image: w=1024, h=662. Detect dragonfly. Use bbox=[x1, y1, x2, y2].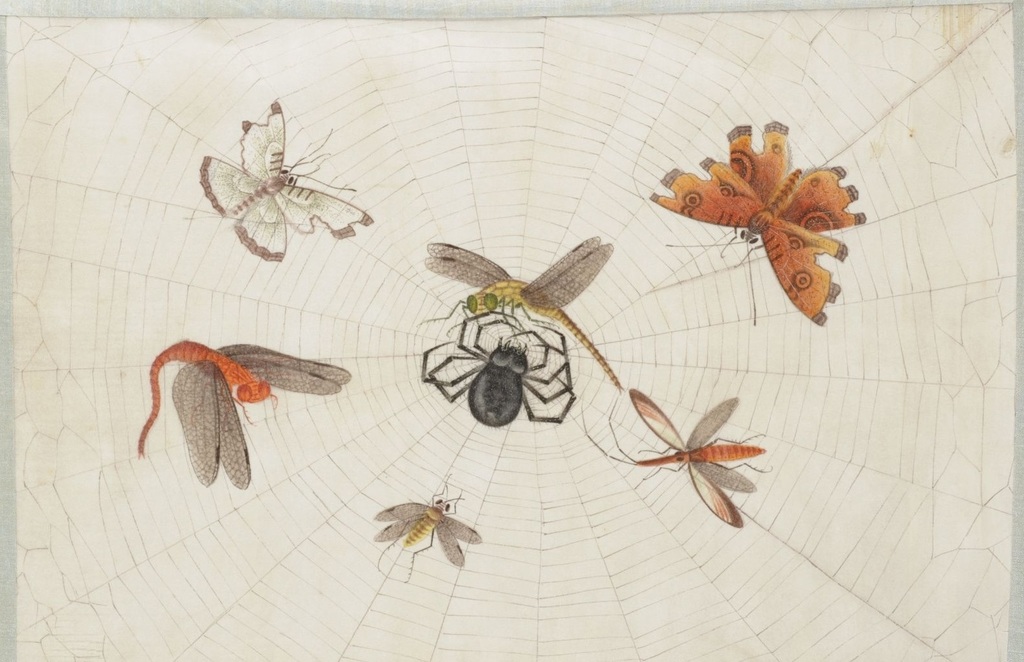
bbox=[139, 340, 353, 492].
